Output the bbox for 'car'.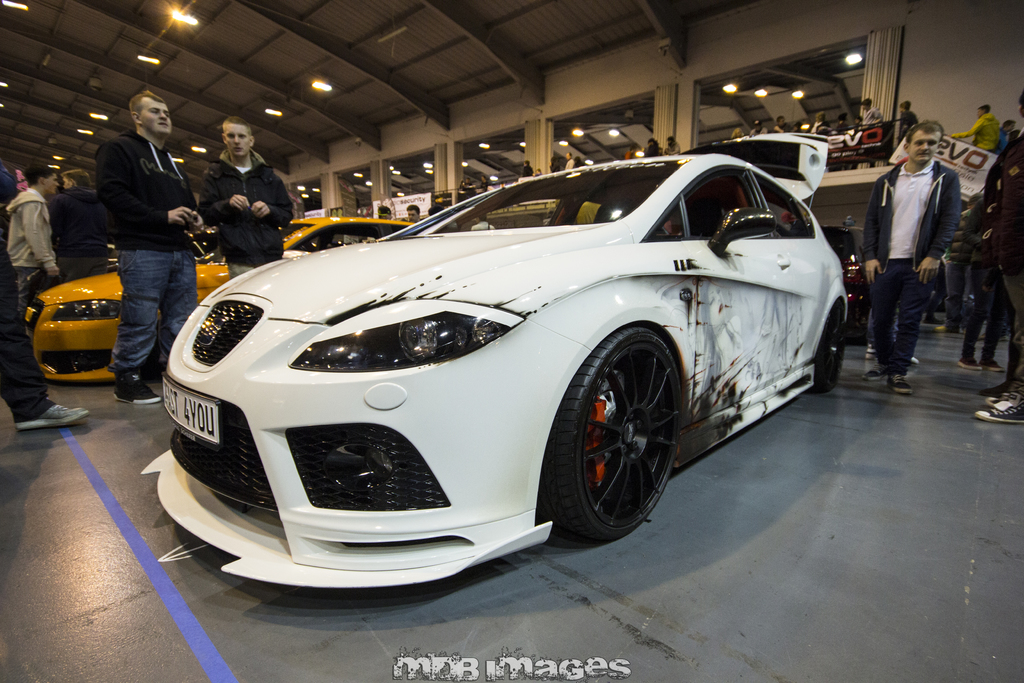
<box>136,149,871,589</box>.
